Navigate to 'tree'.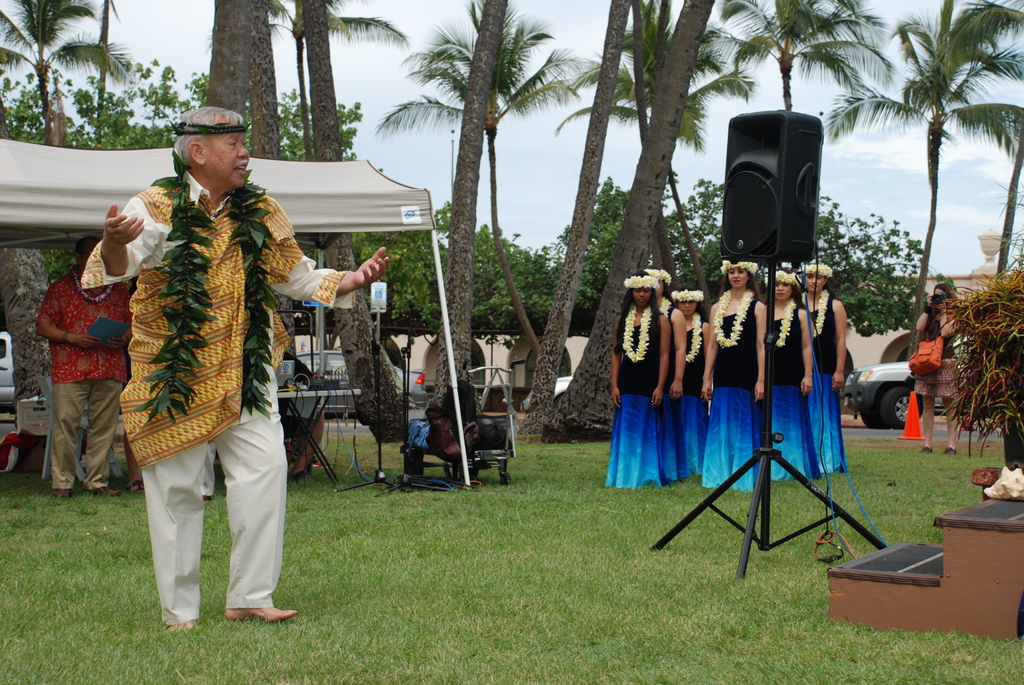
Navigation target: x1=235 y1=85 x2=355 y2=151.
